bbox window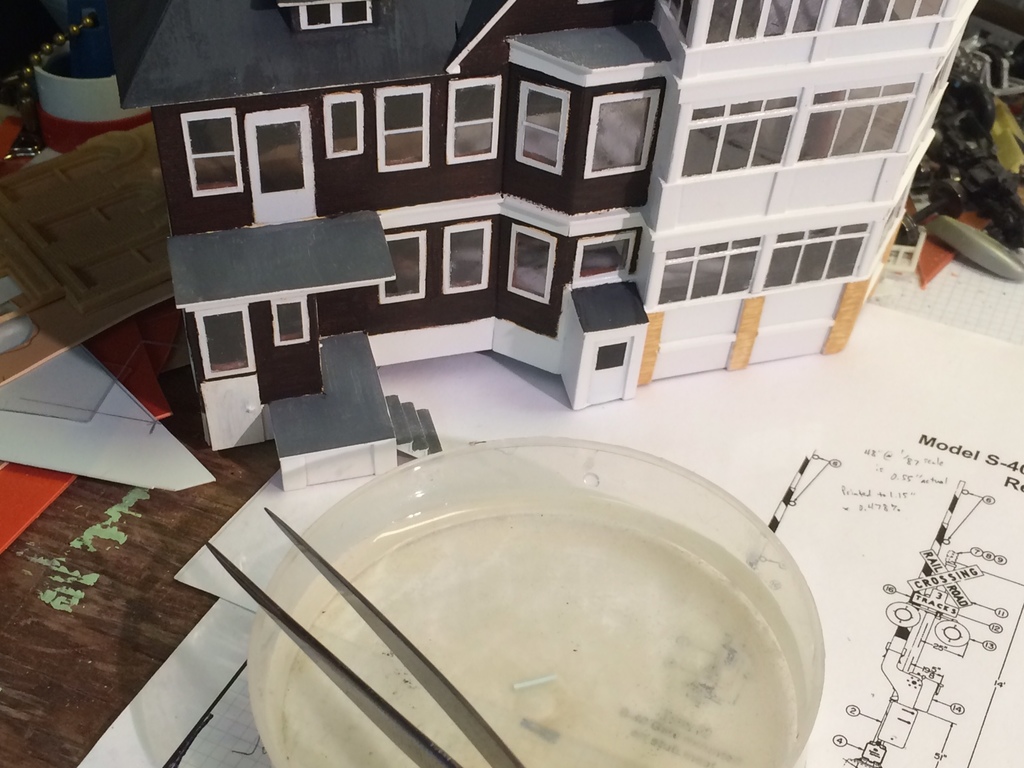
Rect(679, 95, 797, 176)
